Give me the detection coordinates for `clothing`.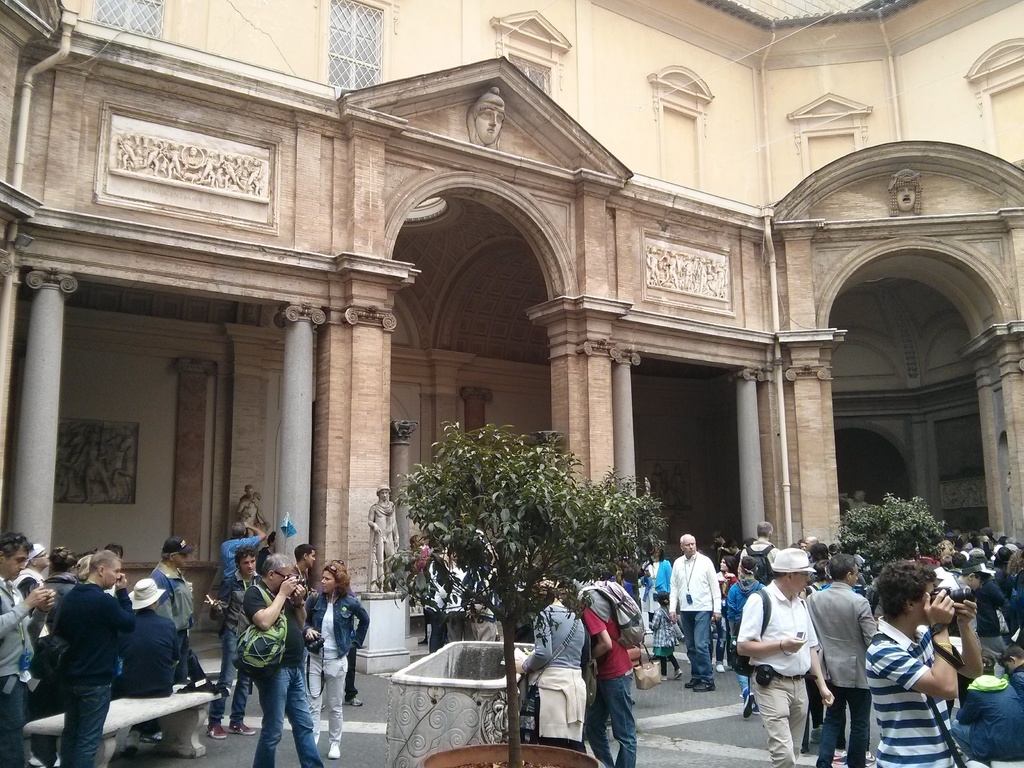
x1=955 y1=675 x2=1023 y2=767.
